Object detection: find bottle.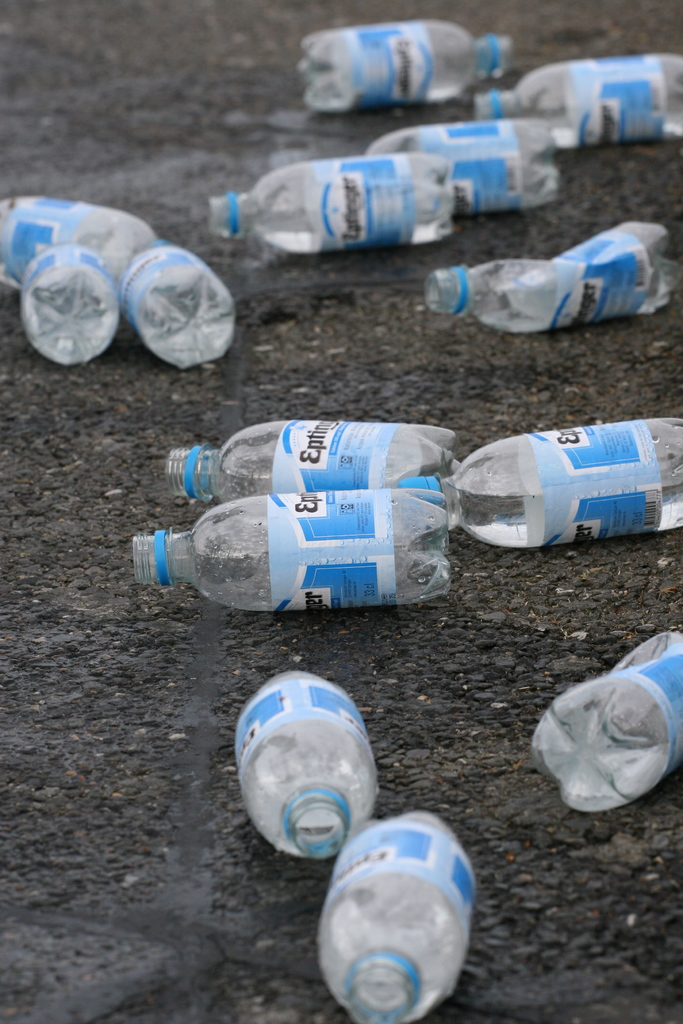
Rect(165, 420, 464, 503).
